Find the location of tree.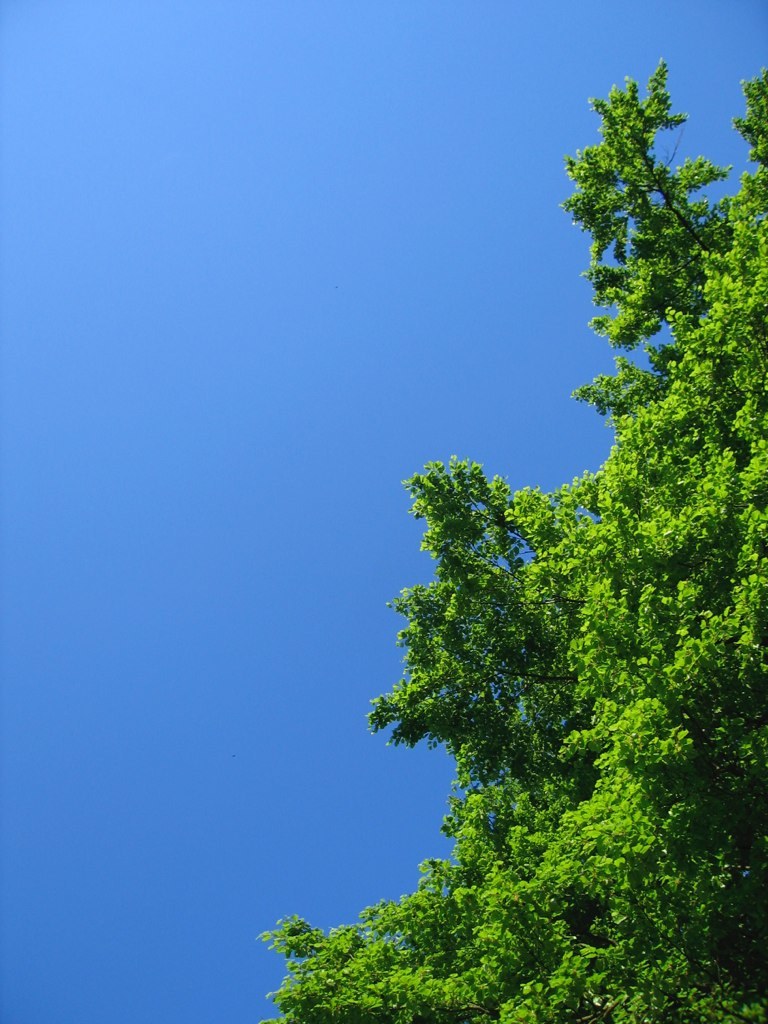
Location: [391,177,765,1023].
